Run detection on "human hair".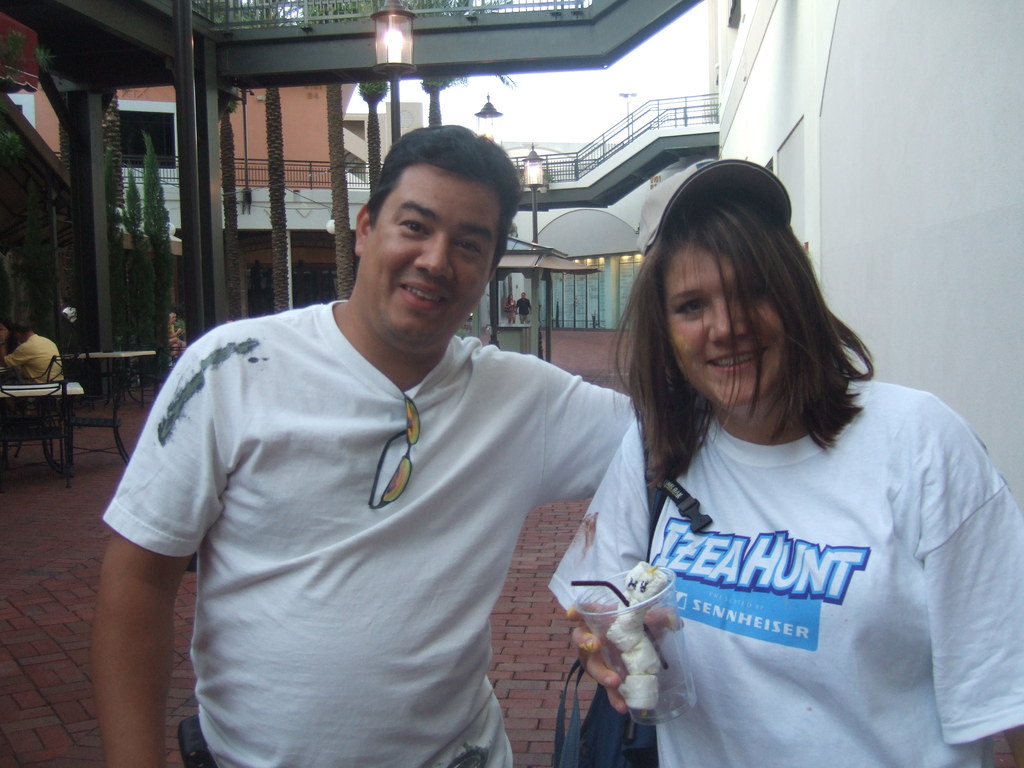
Result: [611, 193, 865, 474].
